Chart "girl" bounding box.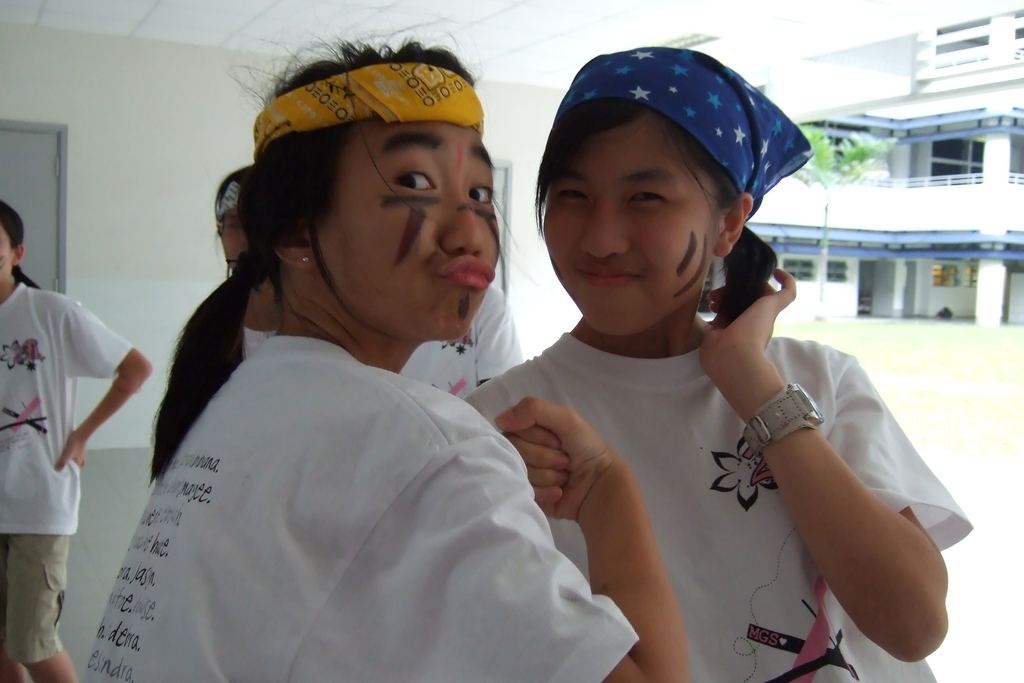
Charted: 77 16 689 682.
